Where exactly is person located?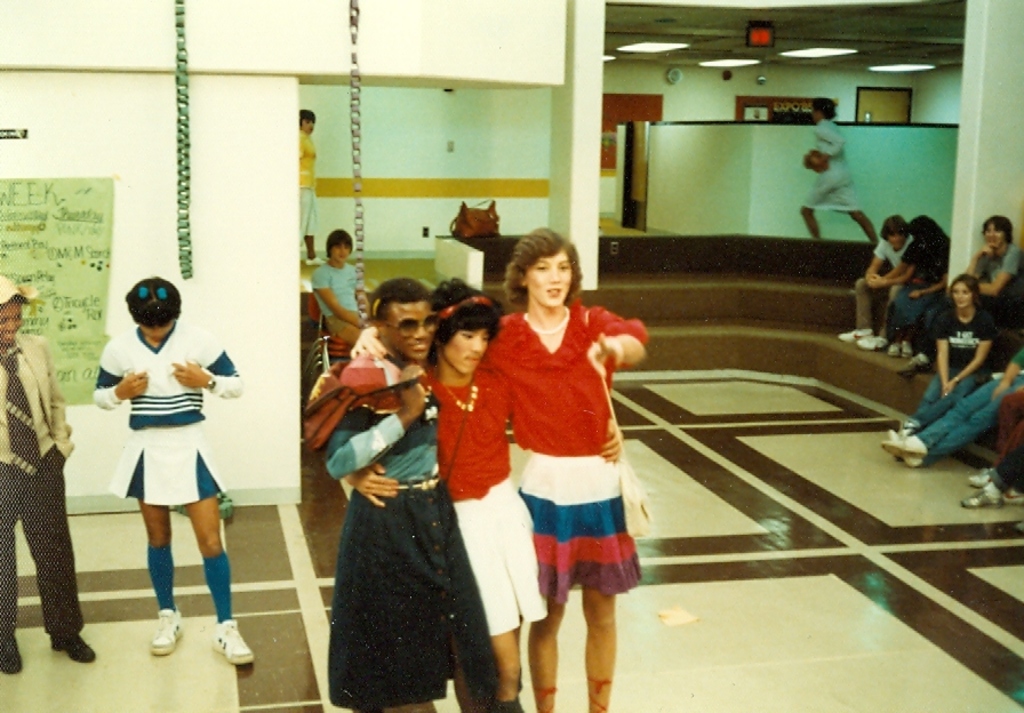
Its bounding box is <region>99, 287, 226, 668</region>.
